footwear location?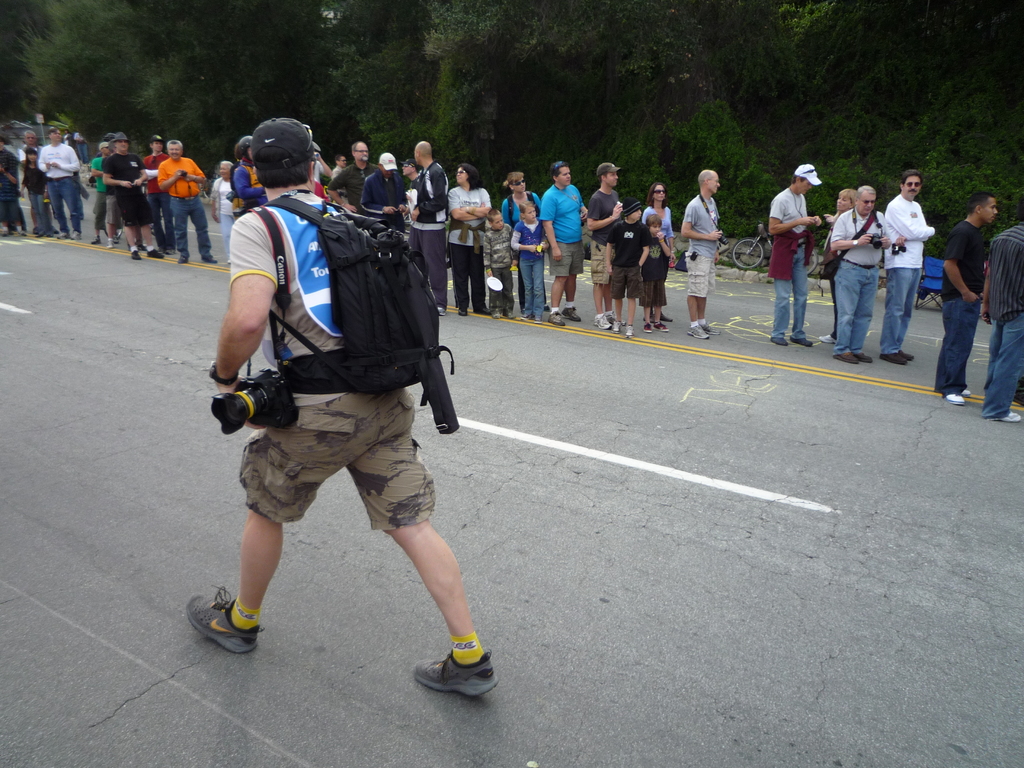
(x1=880, y1=351, x2=906, y2=363)
